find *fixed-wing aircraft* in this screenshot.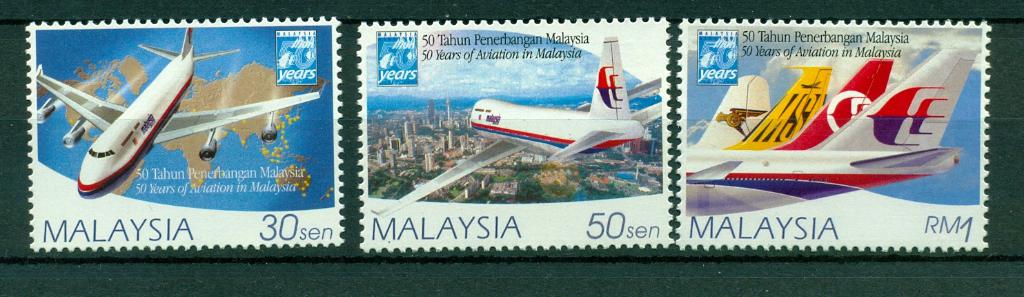
The bounding box for *fixed-wing aircraft* is 678 44 969 222.
